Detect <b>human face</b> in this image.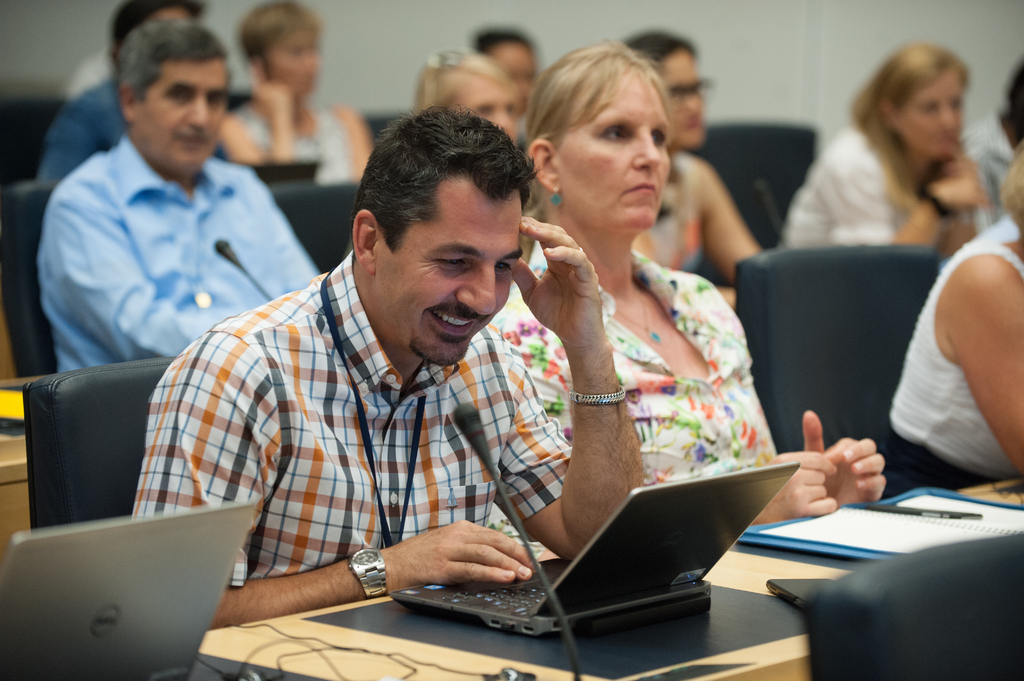
Detection: 656:49:706:146.
